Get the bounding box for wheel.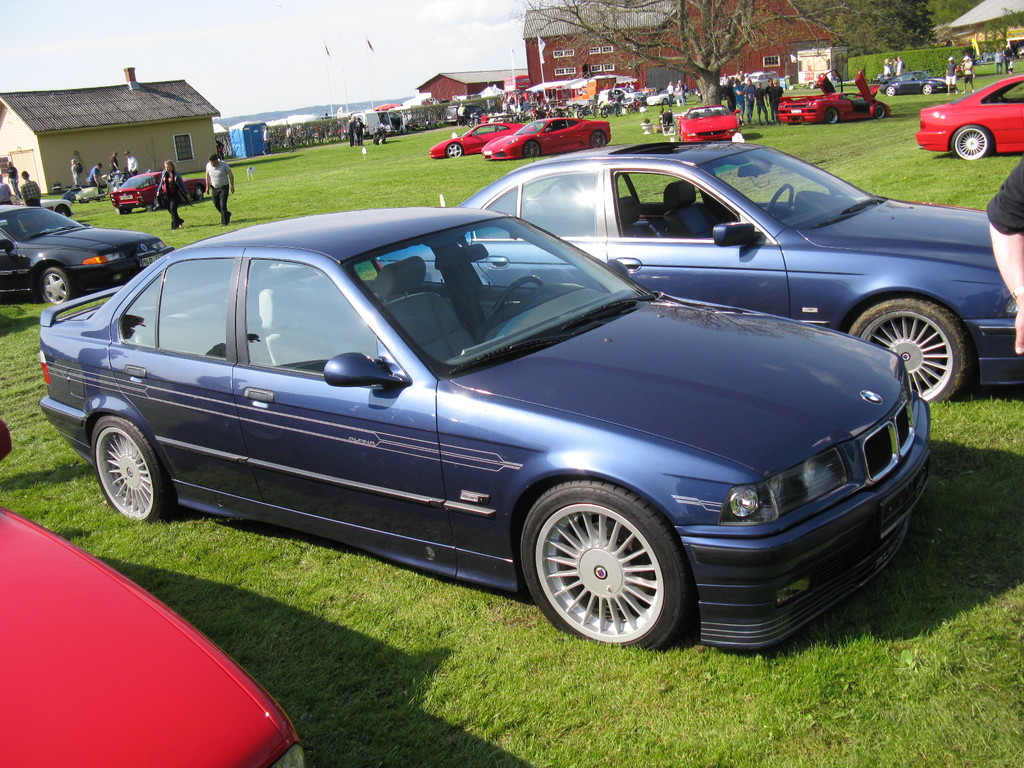
[x1=577, y1=111, x2=584, y2=119].
